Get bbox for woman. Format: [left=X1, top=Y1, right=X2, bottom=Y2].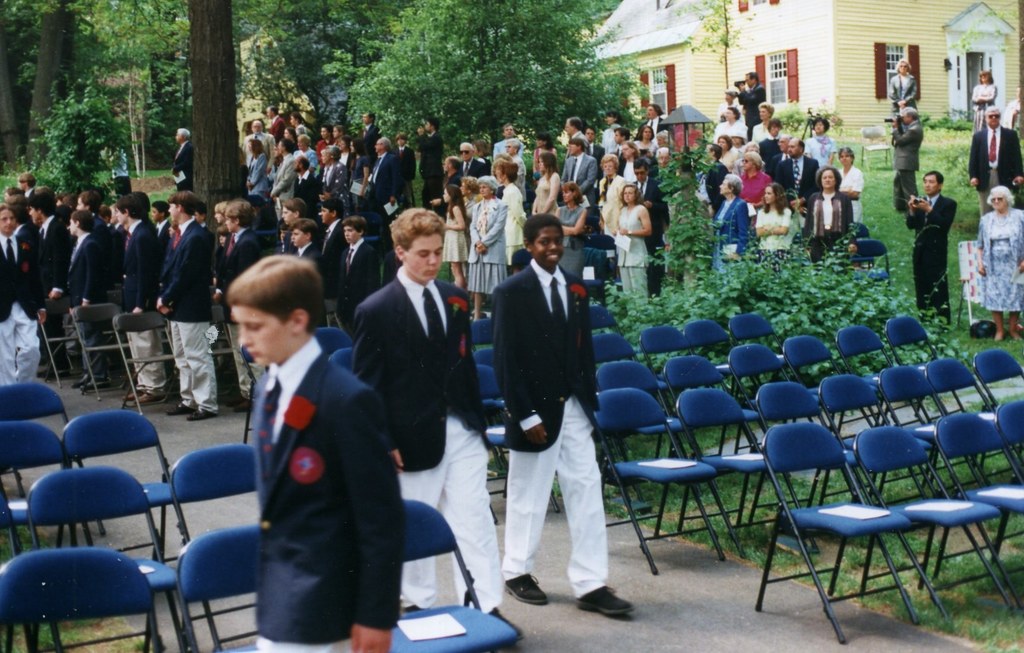
[left=837, top=147, right=865, bottom=224].
